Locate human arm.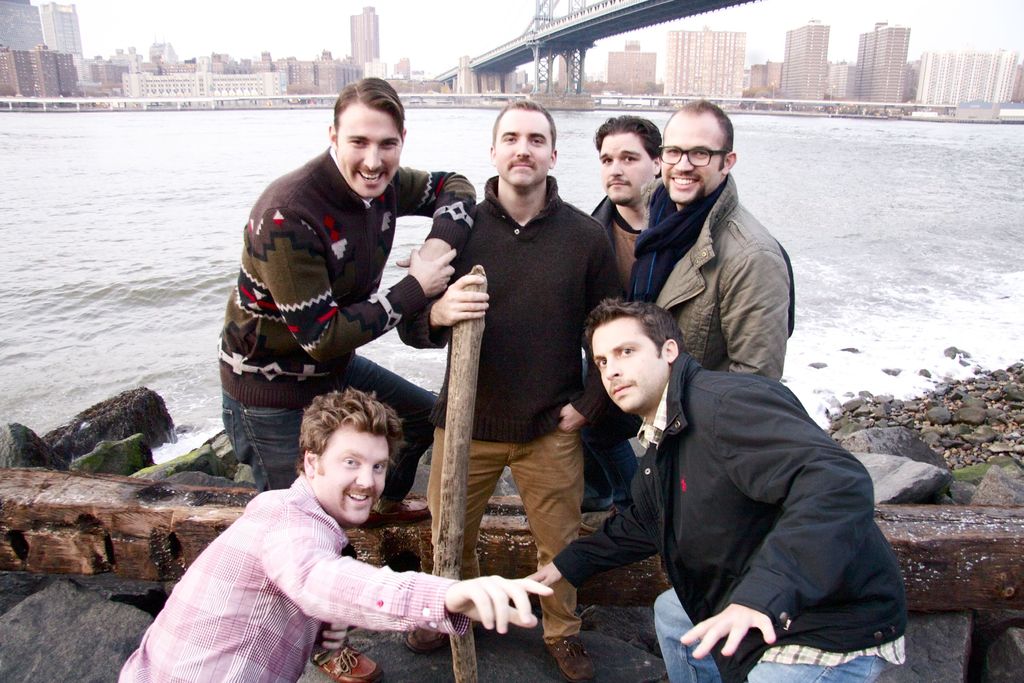
Bounding box: 264 523 485 653.
